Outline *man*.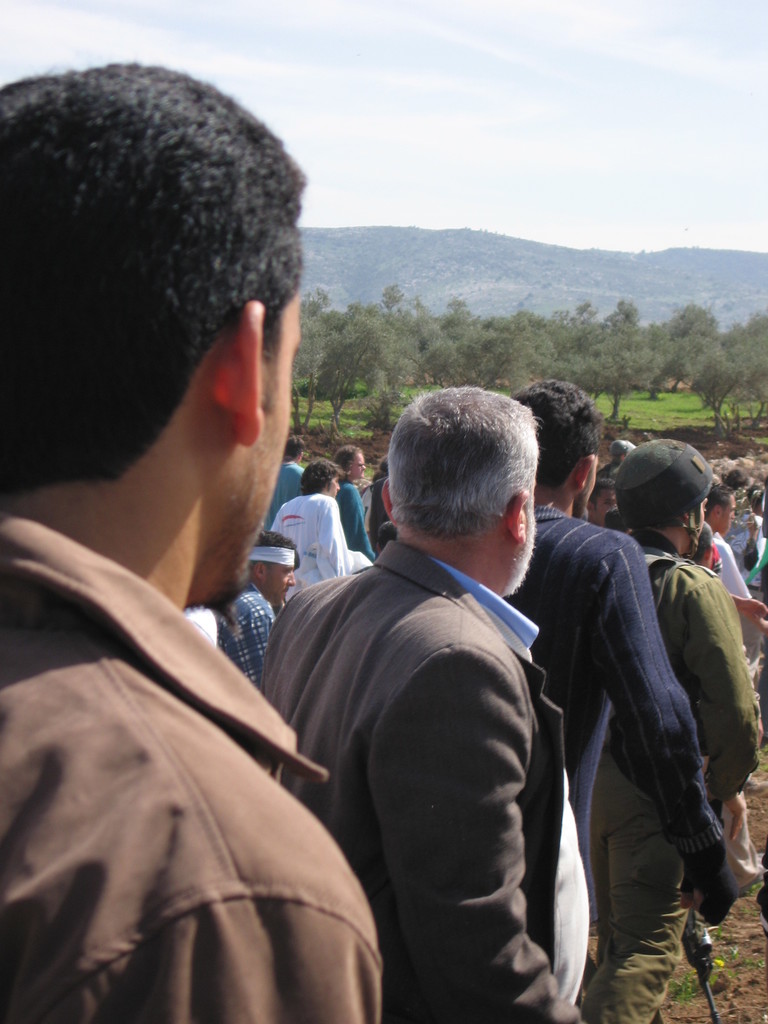
Outline: 268 457 357 600.
